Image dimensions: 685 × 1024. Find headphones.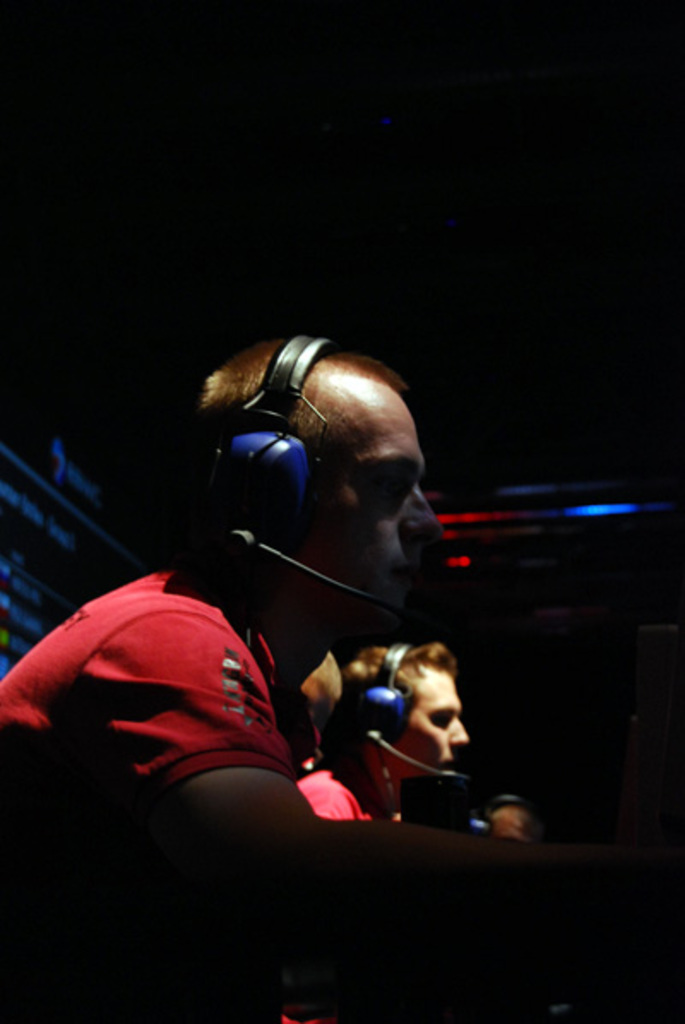
[x1=363, y1=634, x2=466, y2=781].
